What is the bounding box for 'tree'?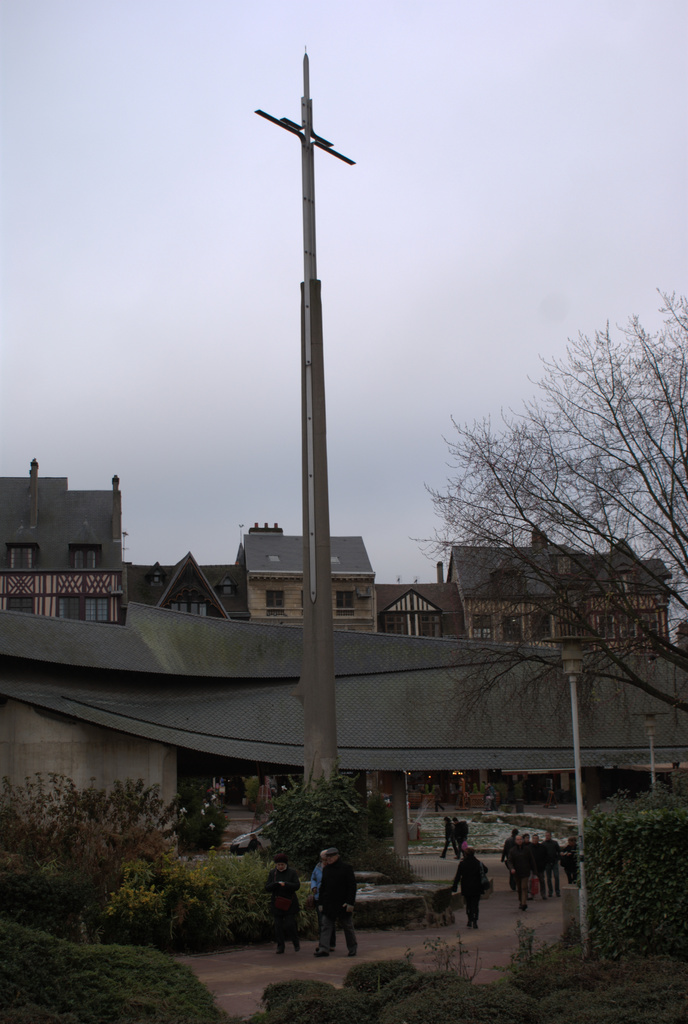
locate(447, 280, 687, 753).
